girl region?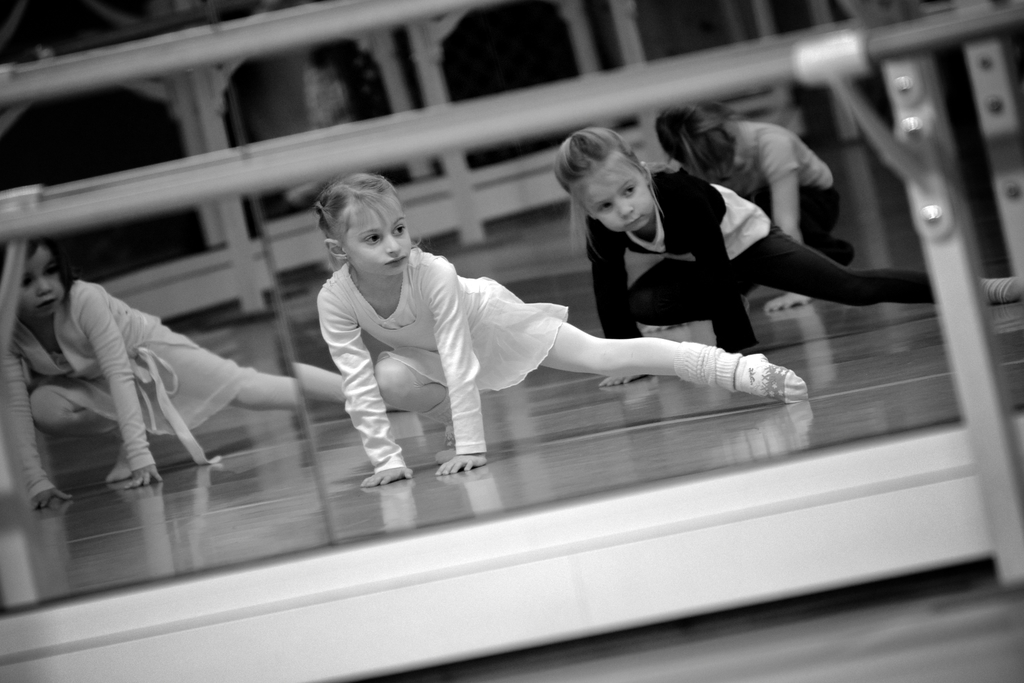
643/102/854/331
